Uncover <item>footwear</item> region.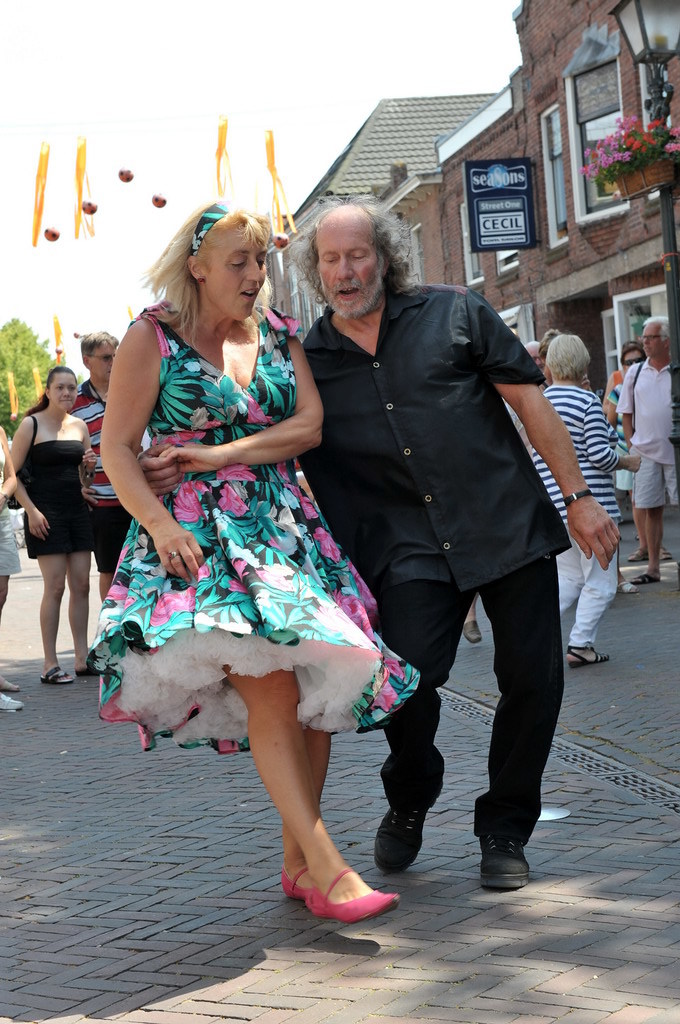
Uncovered: locate(372, 793, 432, 880).
